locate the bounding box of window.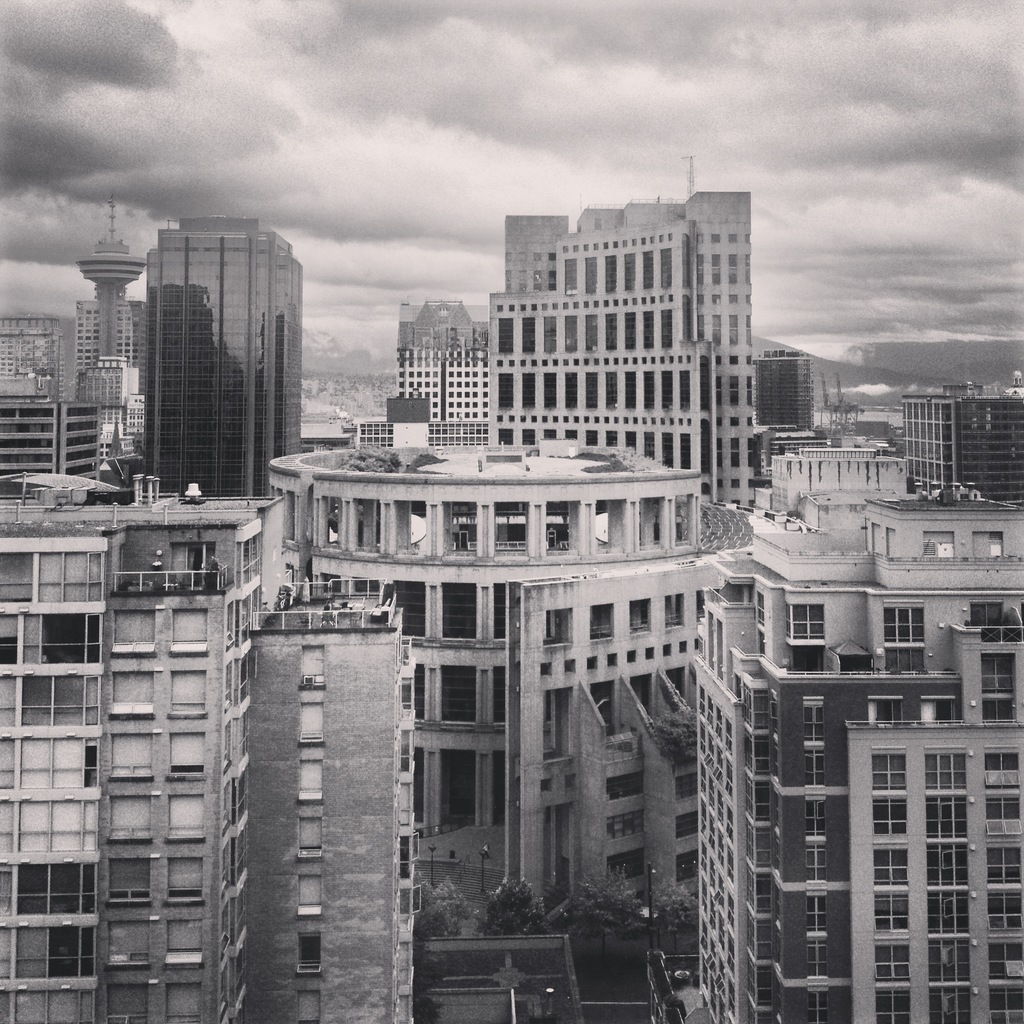
Bounding box: [x1=804, y1=888, x2=837, y2=941].
